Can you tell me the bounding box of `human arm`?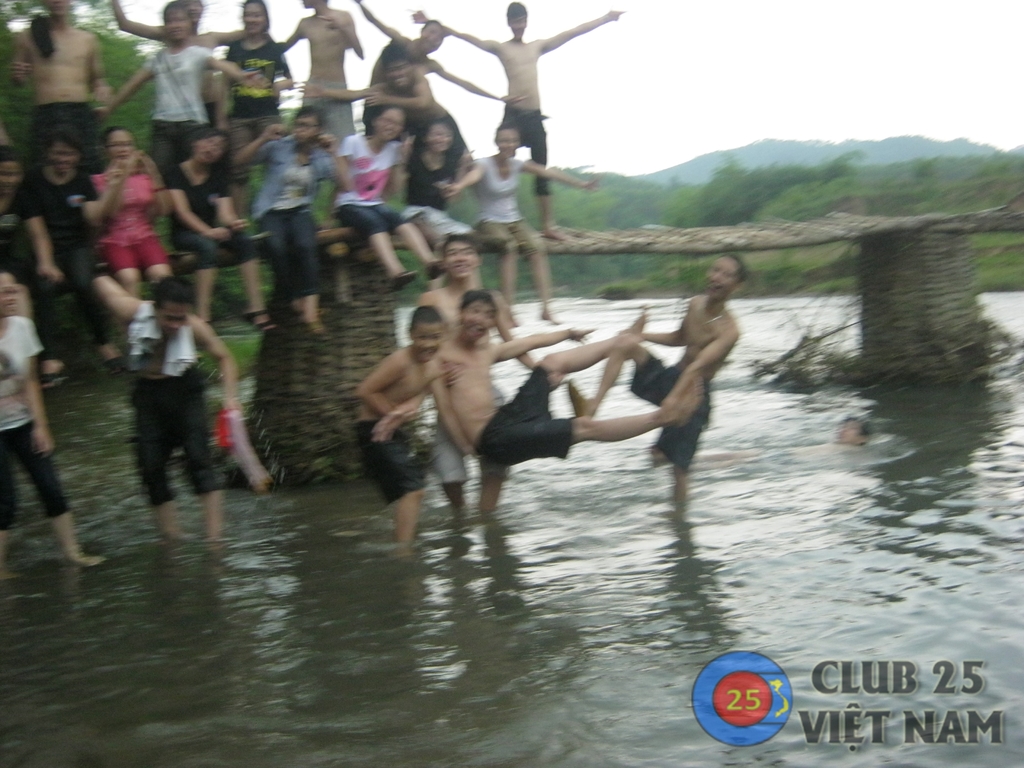
<box>410,6,501,51</box>.
